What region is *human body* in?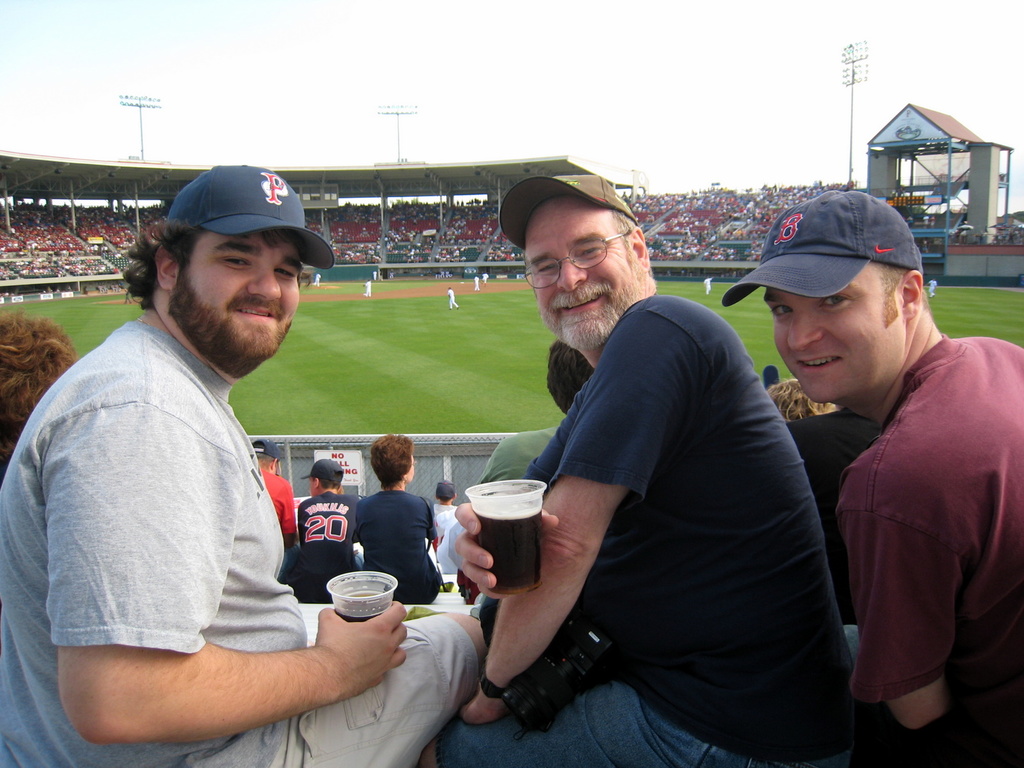
<region>412, 298, 852, 767</region>.
